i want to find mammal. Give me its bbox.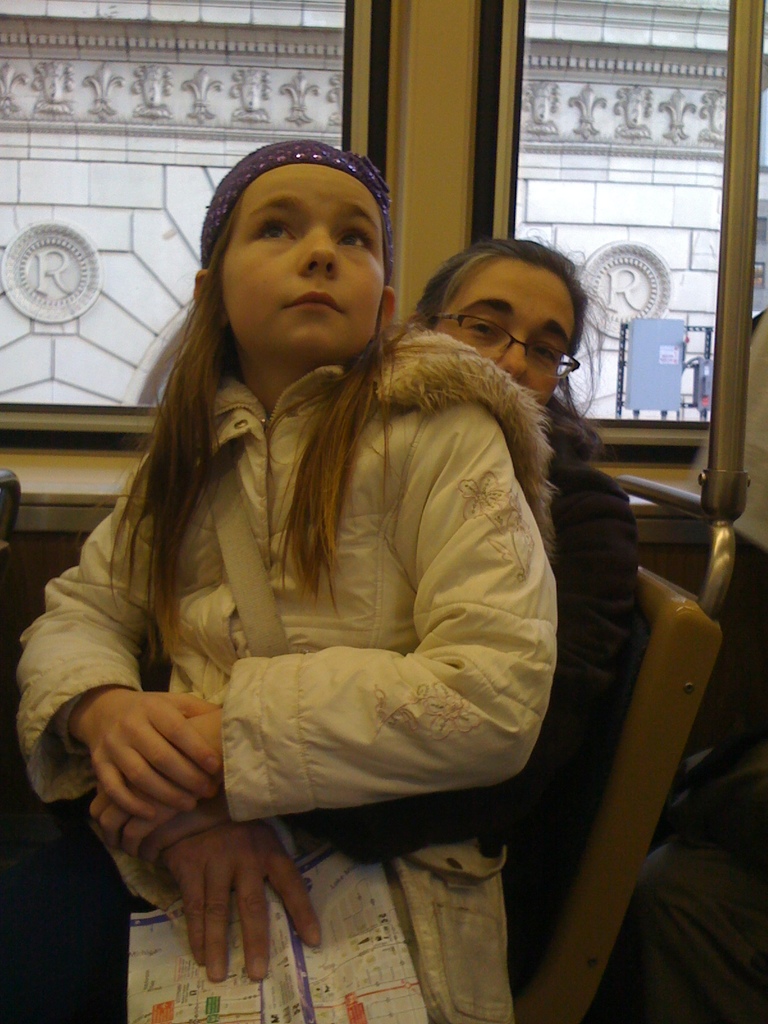
locate(623, 767, 767, 1023).
